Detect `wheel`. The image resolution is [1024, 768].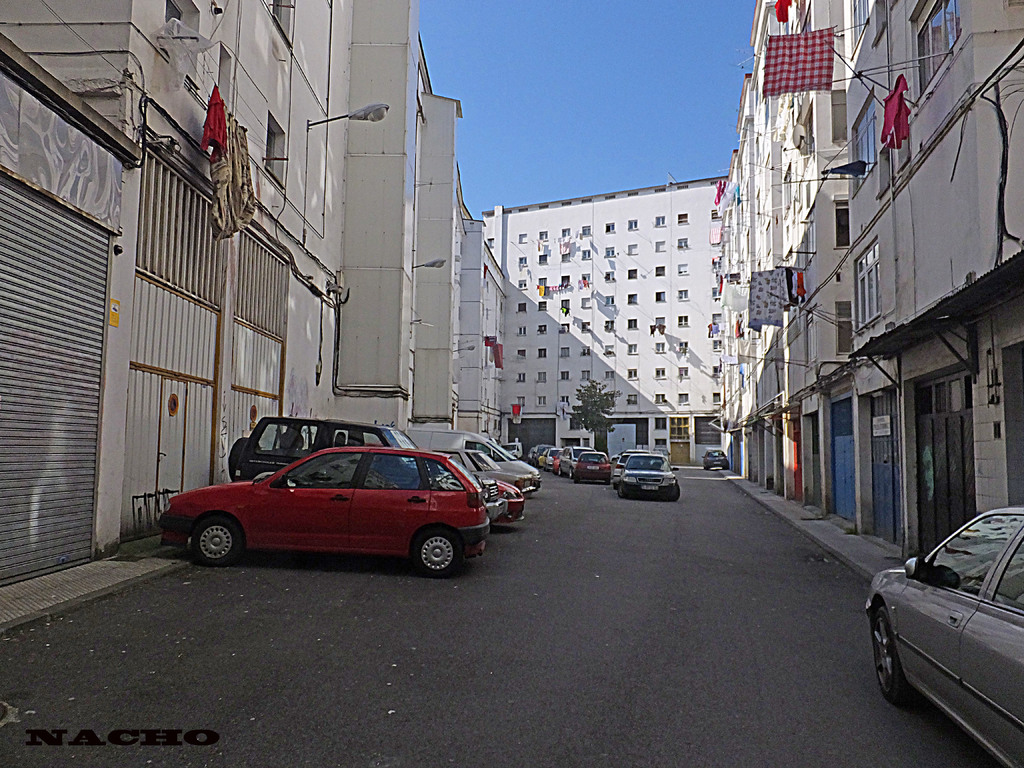
(left=558, top=467, right=561, bottom=476).
